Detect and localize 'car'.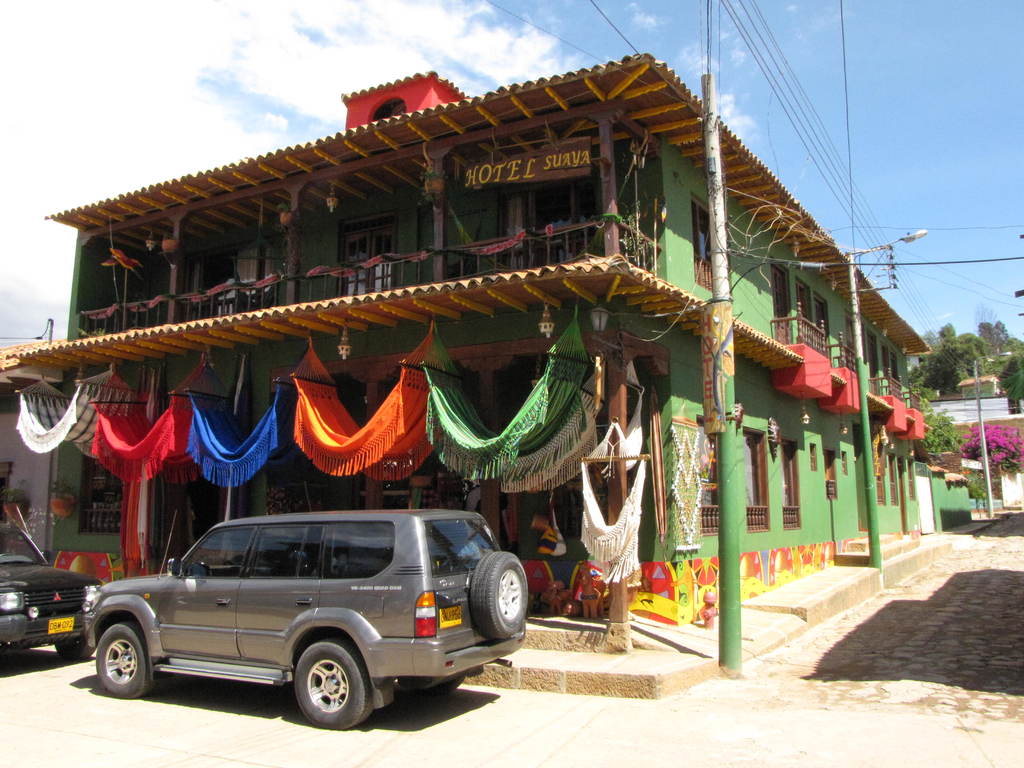
Localized at [left=88, top=511, right=527, bottom=732].
